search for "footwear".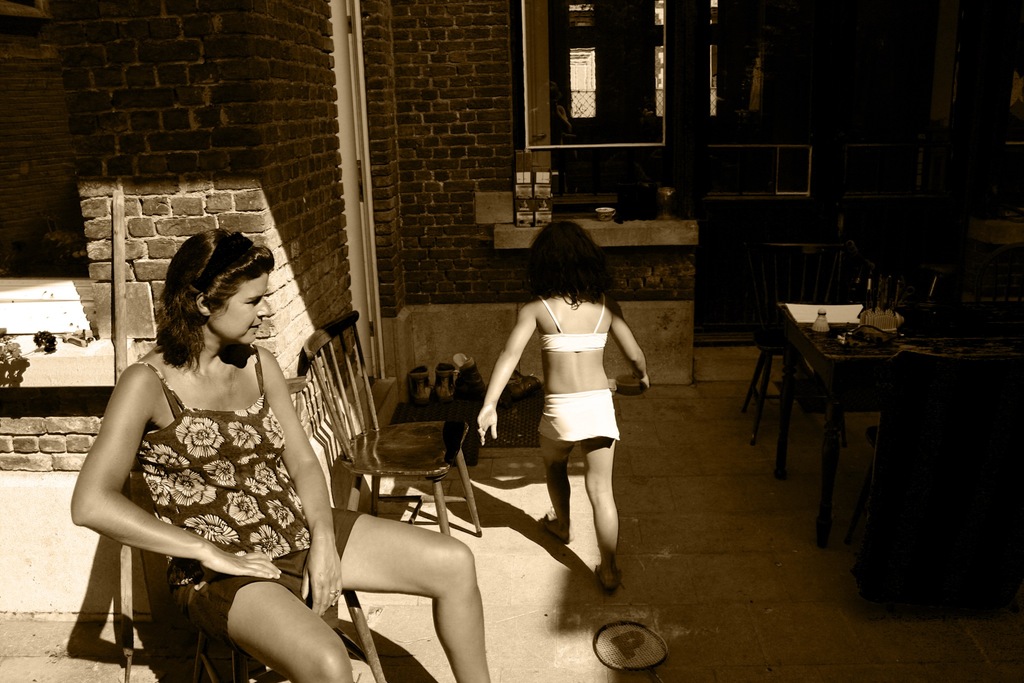
Found at (400, 368, 429, 411).
